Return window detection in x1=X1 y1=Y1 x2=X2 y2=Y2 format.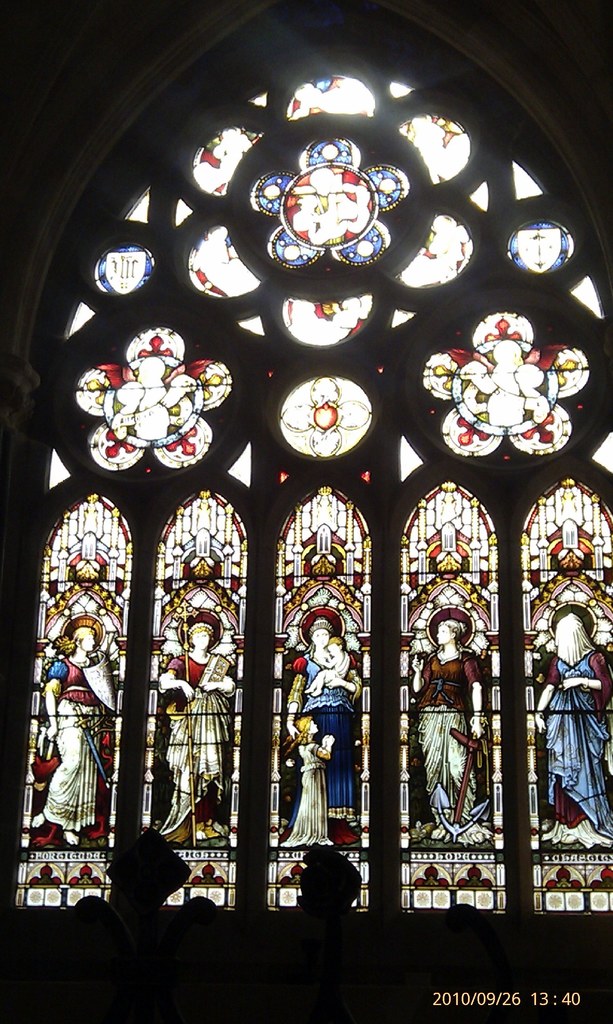
x1=20 y1=20 x2=612 y2=1005.
